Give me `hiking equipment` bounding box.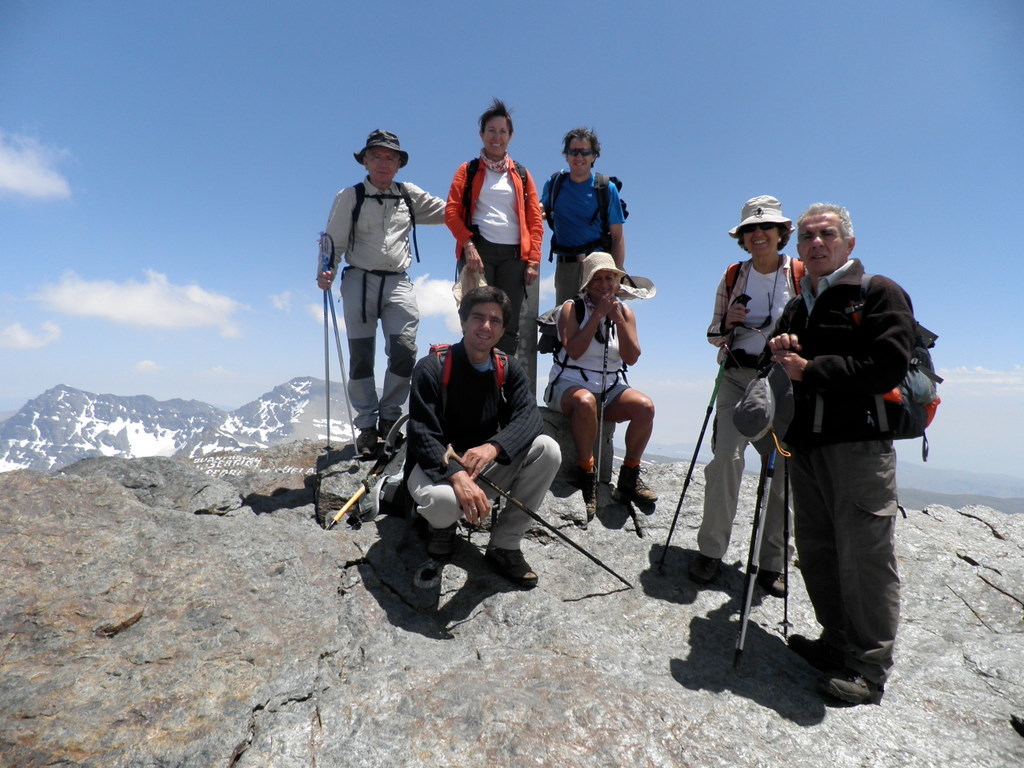
detection(730, 451, 765, 674).
